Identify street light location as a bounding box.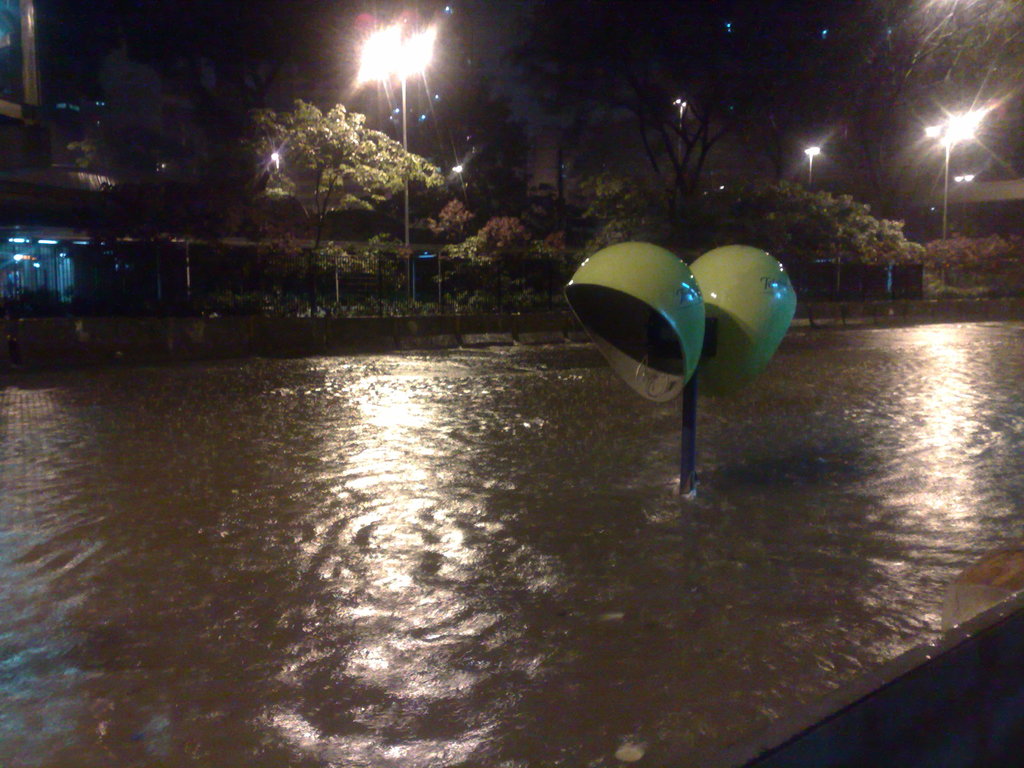
BBox(671, 97, 692, 186).
